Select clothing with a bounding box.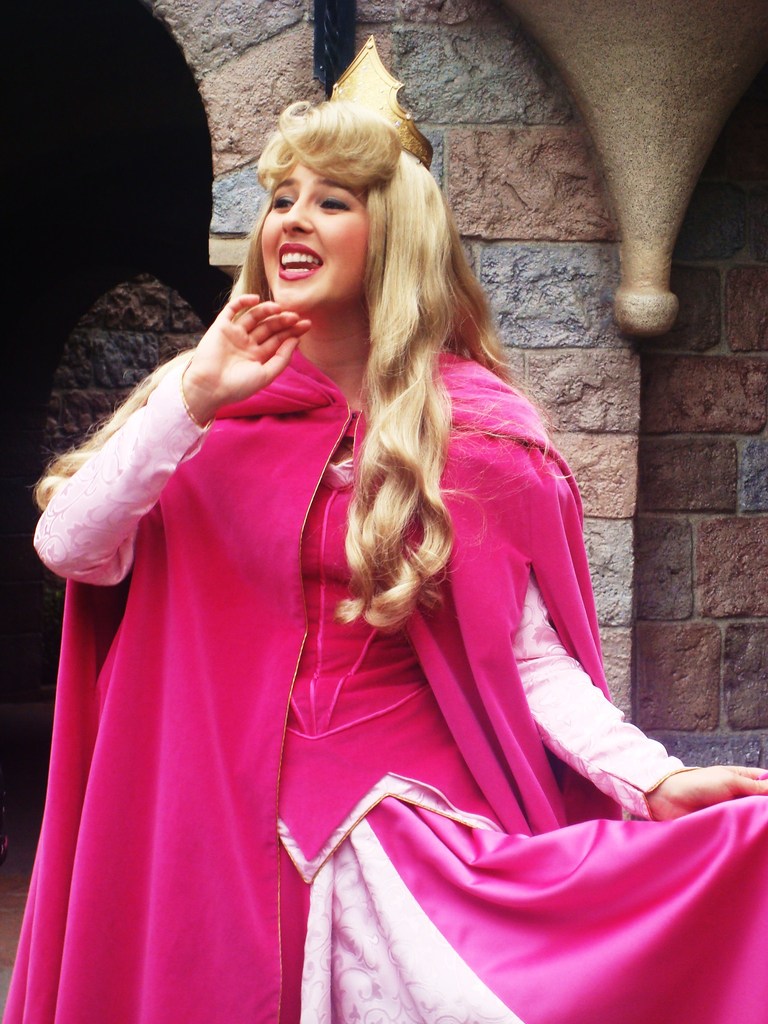
bbox(81, 274, 689, 963).
